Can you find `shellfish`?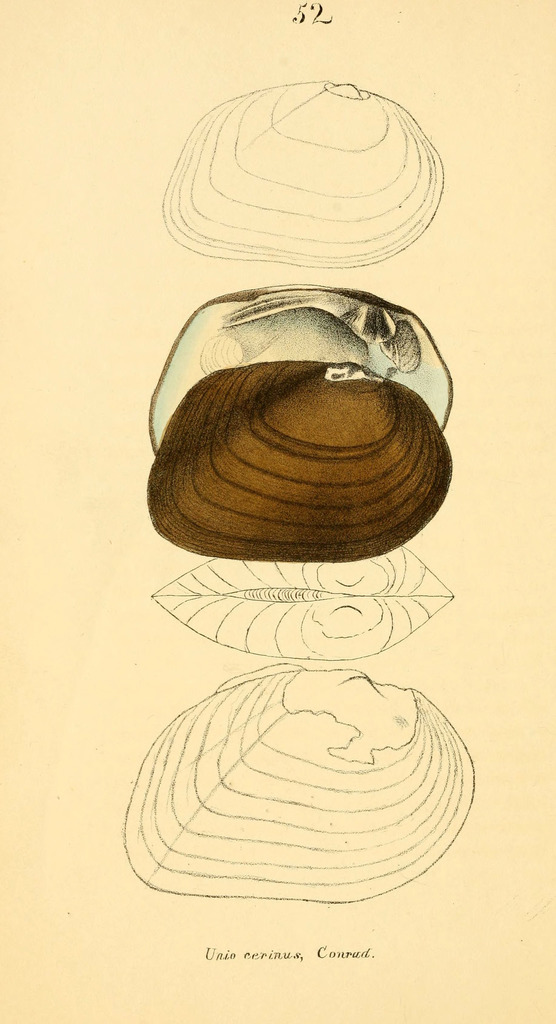
Yes, bounding box: rect(146, 286, 456, 458).
